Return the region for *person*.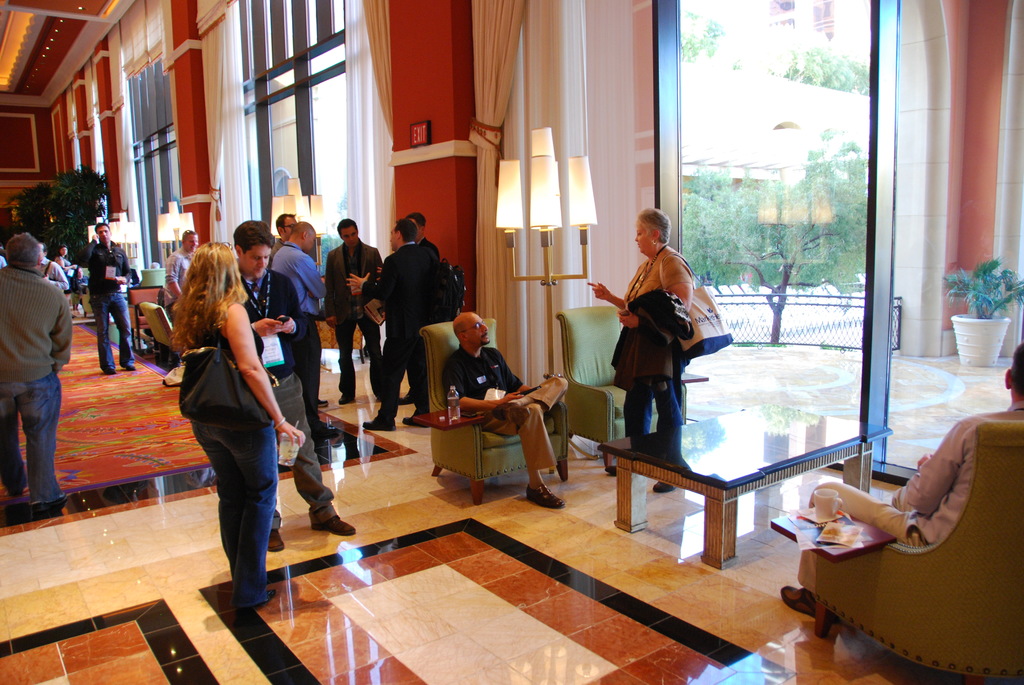
pyautogui.locateOnScreen(77, 223, 134, 374).
